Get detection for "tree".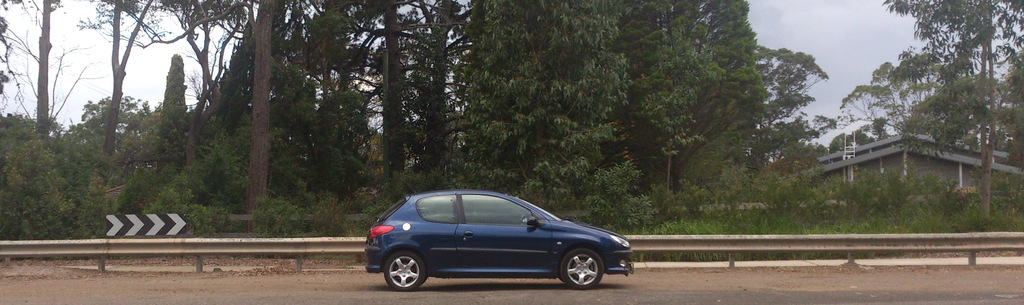
Detection: x1=0 y1=0 x2=77 y2=234.
